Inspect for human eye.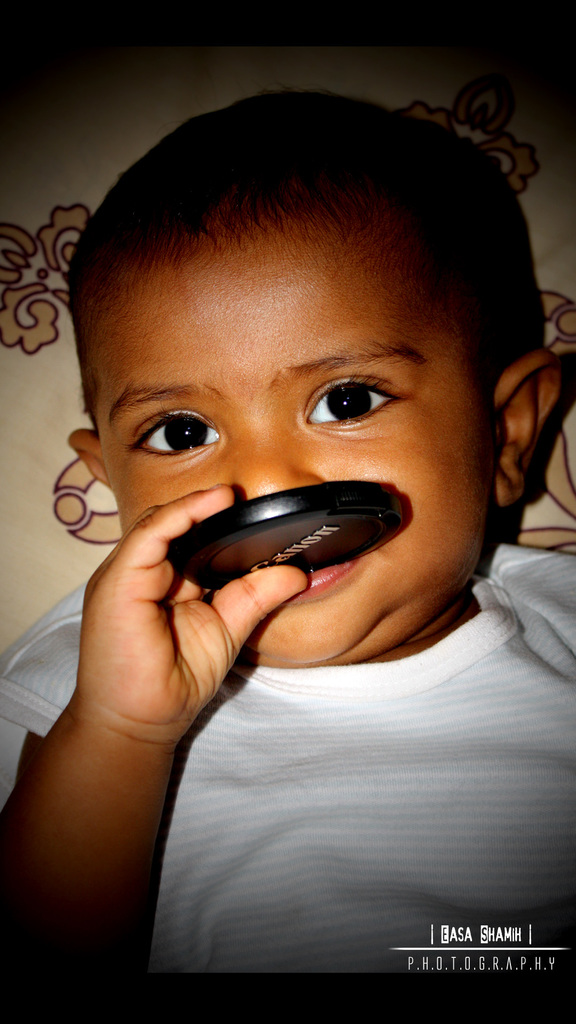
Inspection: x1=126, y1=404, x2=225, y2=464.
